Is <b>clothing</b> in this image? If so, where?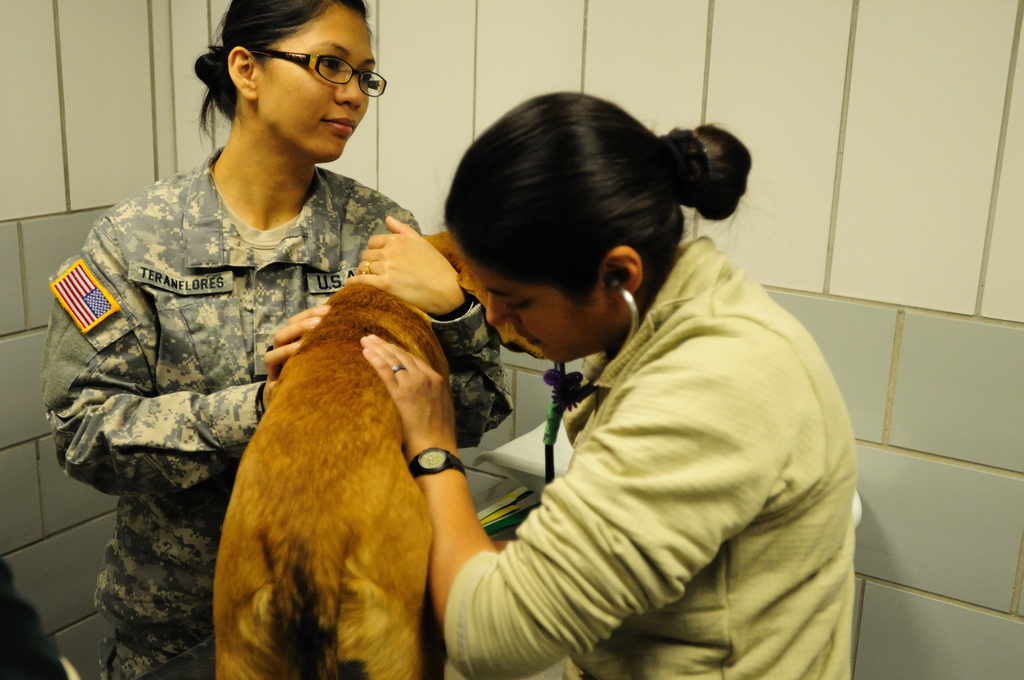
Yes, at x1=42, y1=145, x2=509, y2=679.
